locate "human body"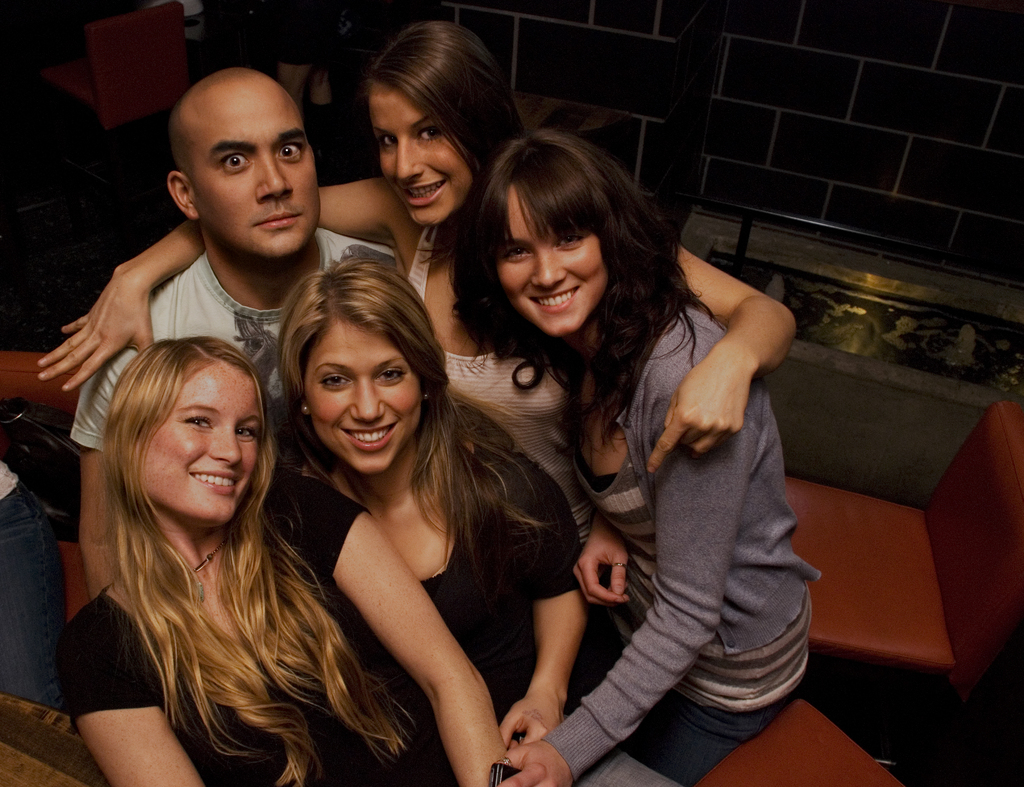
Rect(256, 263, 673, 783)
